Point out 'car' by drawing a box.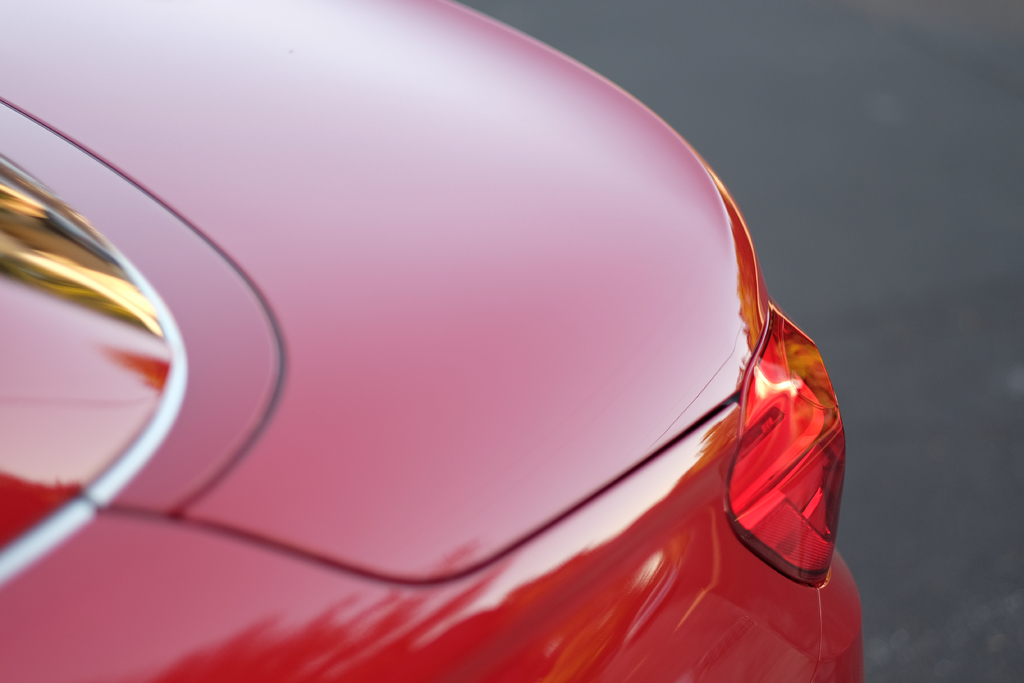
0/0/865/682.
